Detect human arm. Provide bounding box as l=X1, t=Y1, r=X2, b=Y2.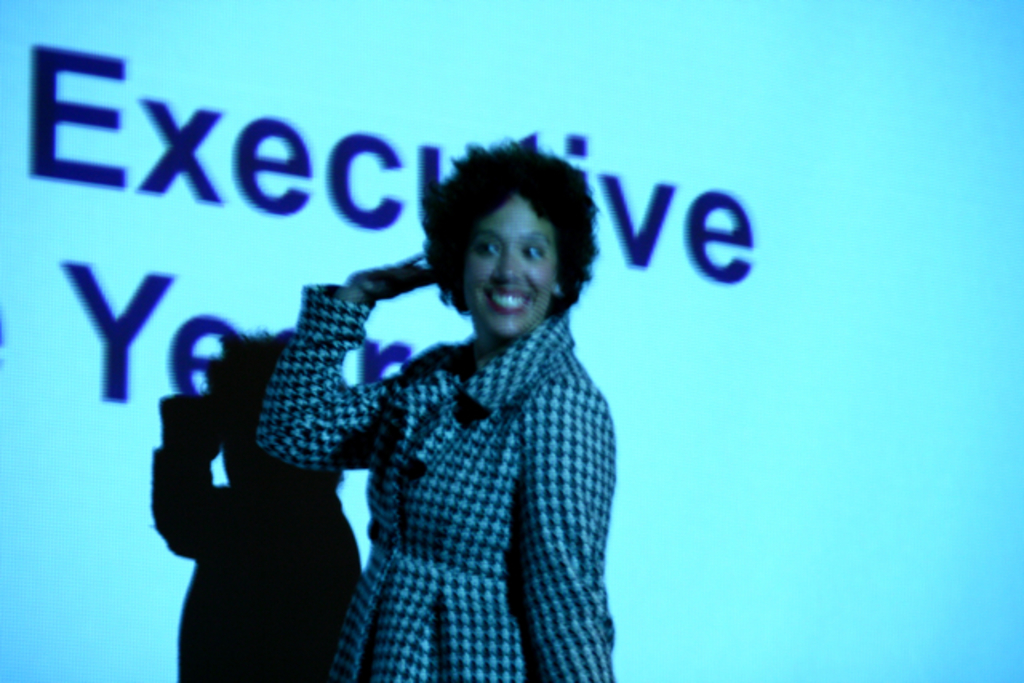
l=526, t=360, r=618, b=681.
